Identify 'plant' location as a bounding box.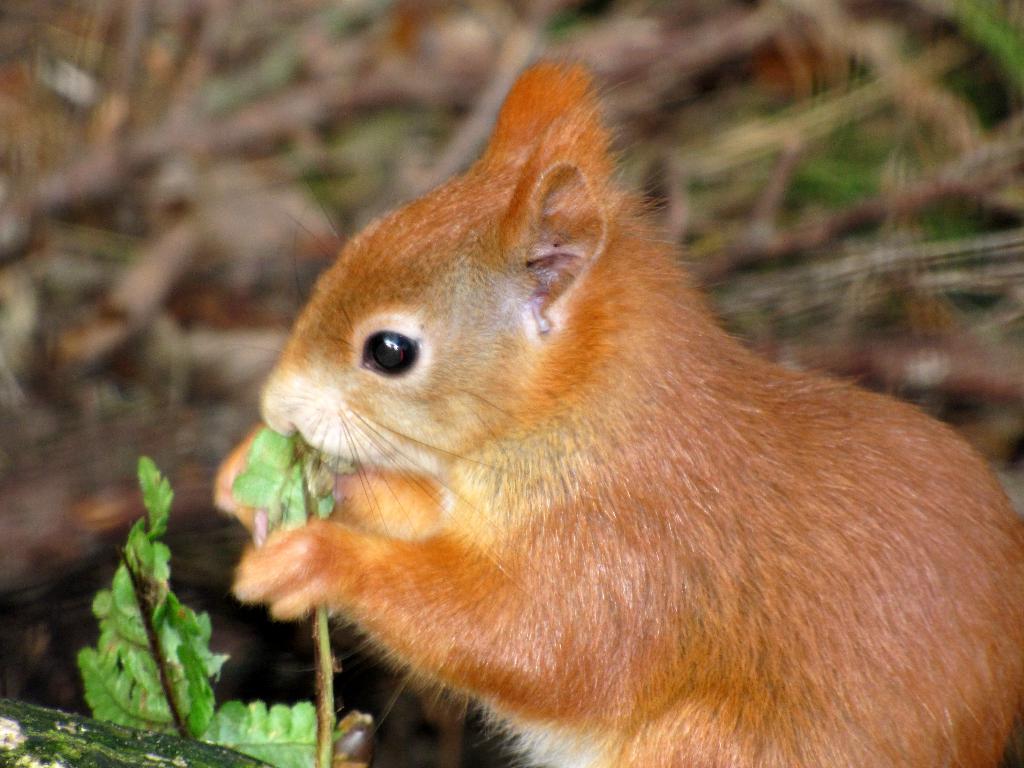
{"x1": 78, "y1": 461, "x2": 342, "y2": 767}.
